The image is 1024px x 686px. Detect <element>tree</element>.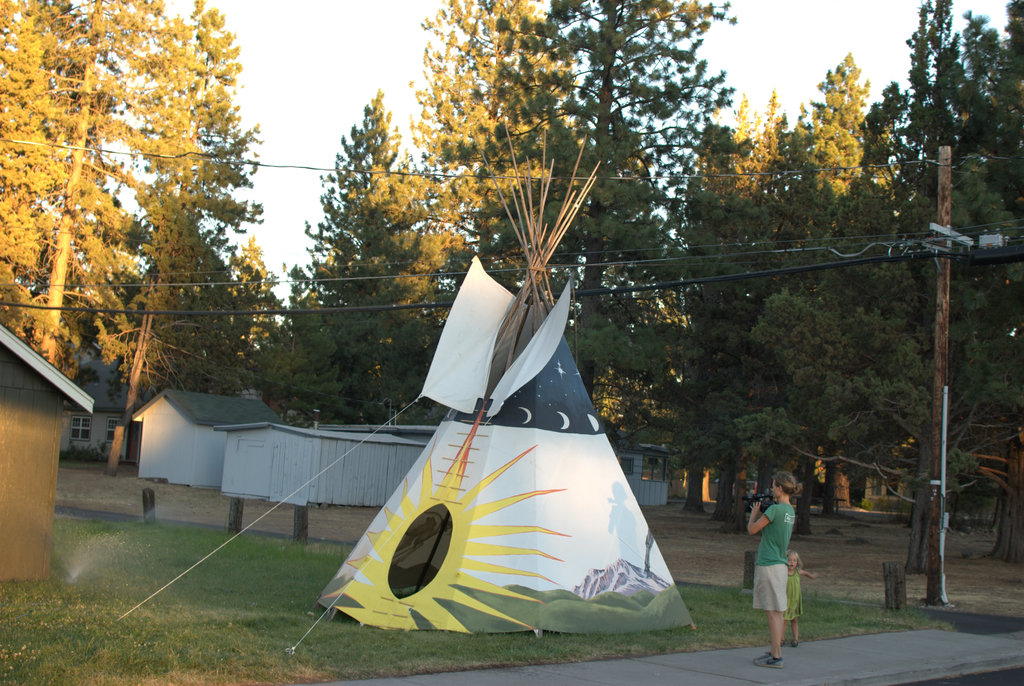
Detection: <region>380, 0, 767, 436</region>.
